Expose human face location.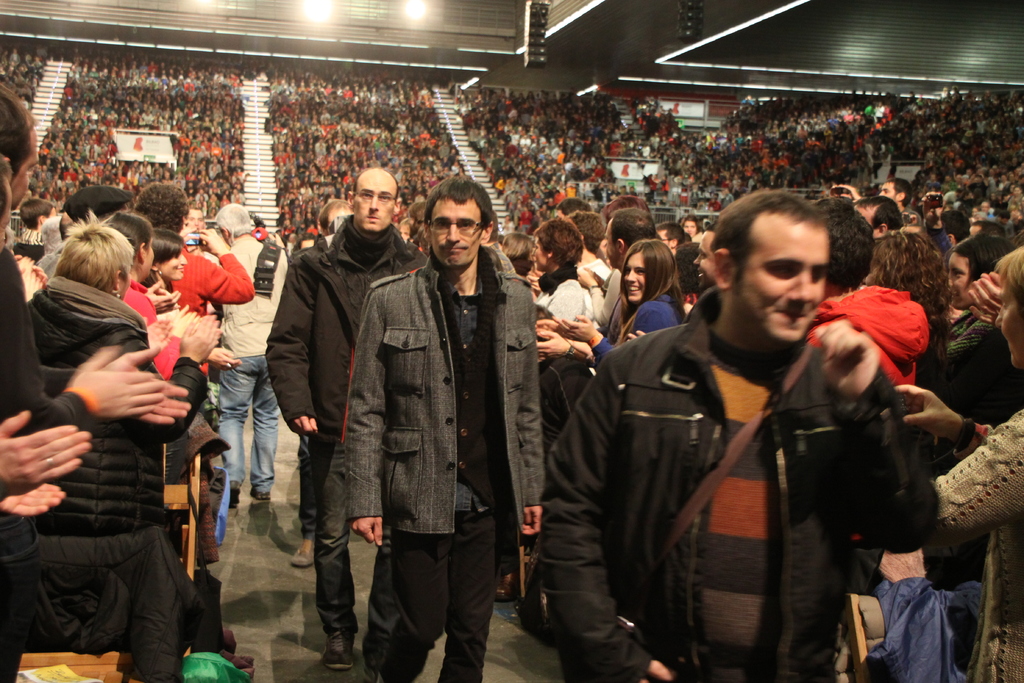
Exposed at rect(602, 215, 621, 266).
